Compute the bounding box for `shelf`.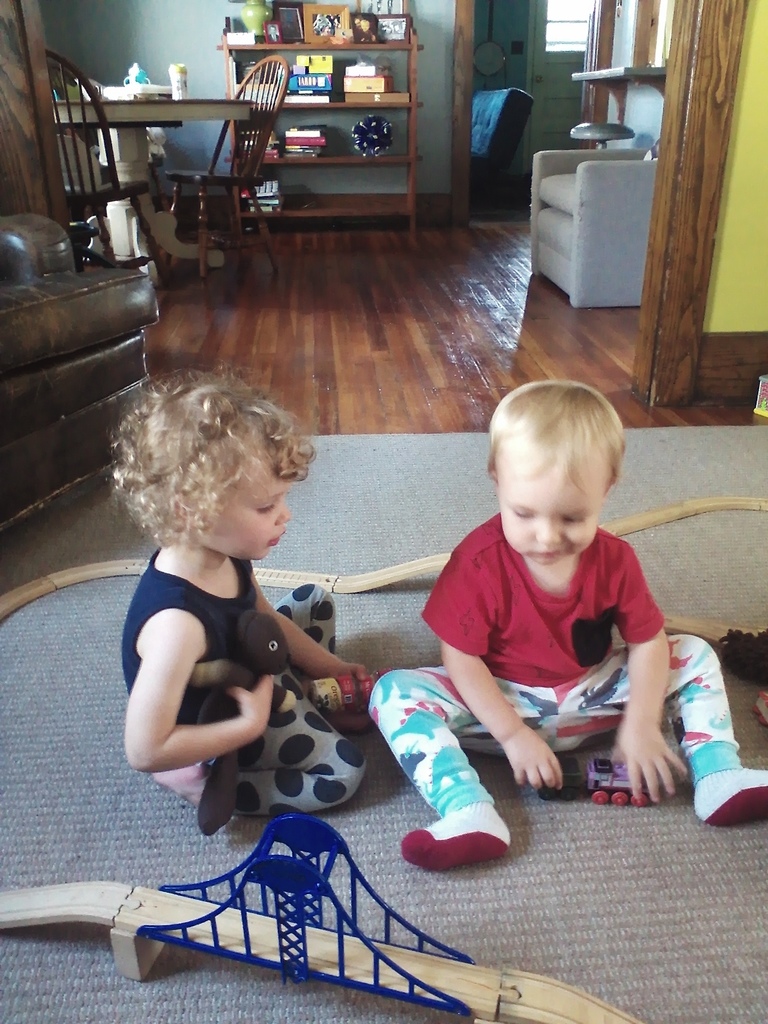
pyautogui.locateOnScreen(214, 29, 413, 228).
